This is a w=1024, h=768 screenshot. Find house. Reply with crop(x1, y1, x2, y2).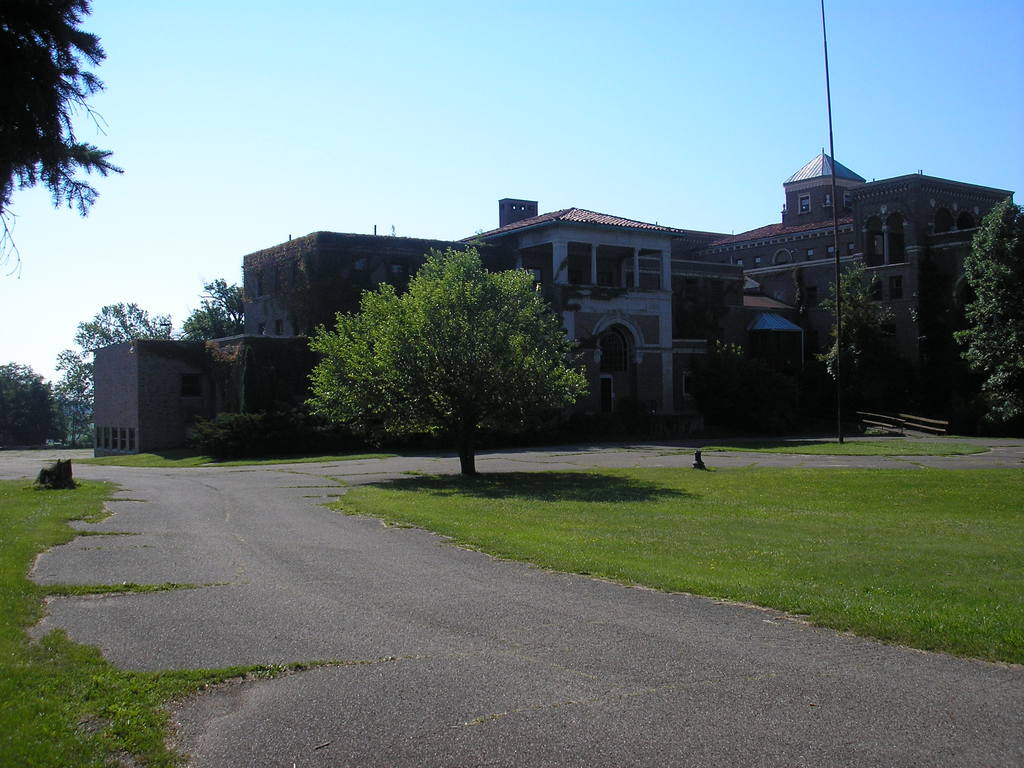
crop(211, 332, 332, 451).
